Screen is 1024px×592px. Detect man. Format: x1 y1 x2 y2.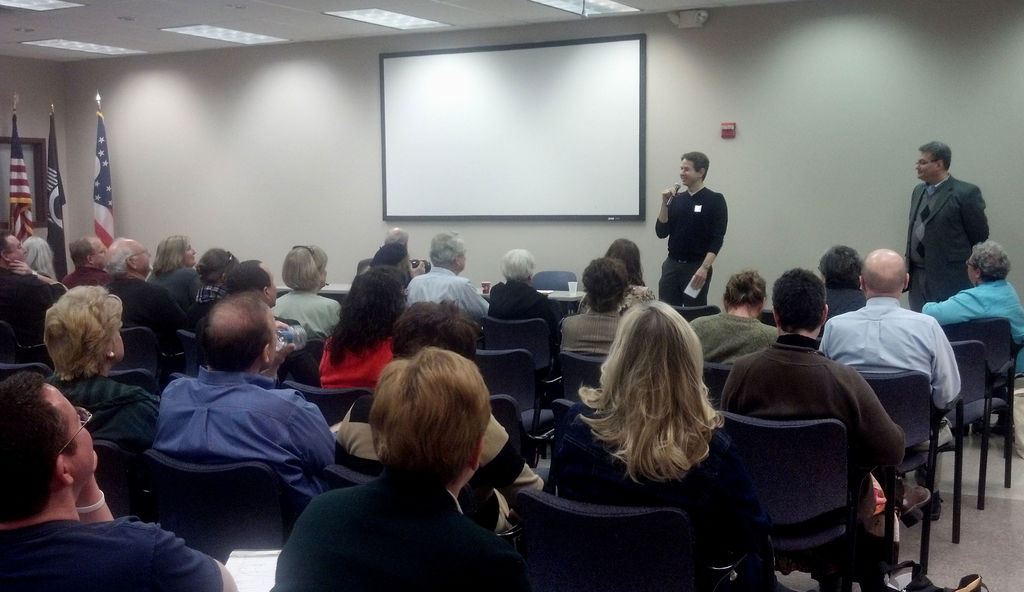
97 236 170 331.
